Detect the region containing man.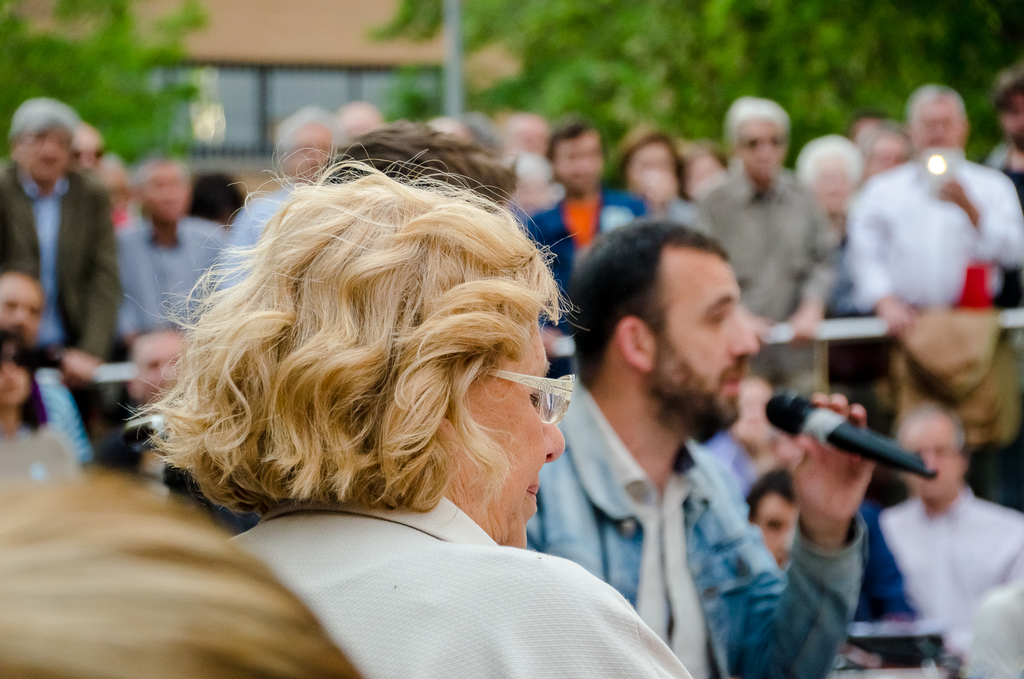
detection(845, 83, 1023, 317).
